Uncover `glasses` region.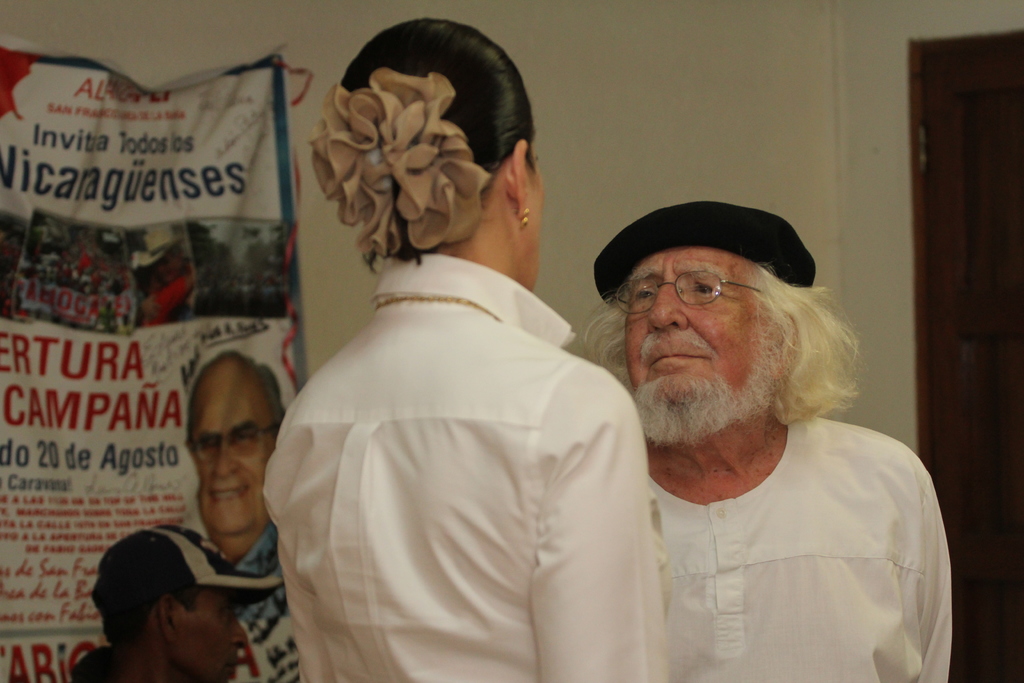
Uncovered: (x1=615, y1=265, x2=773, y2=325).
